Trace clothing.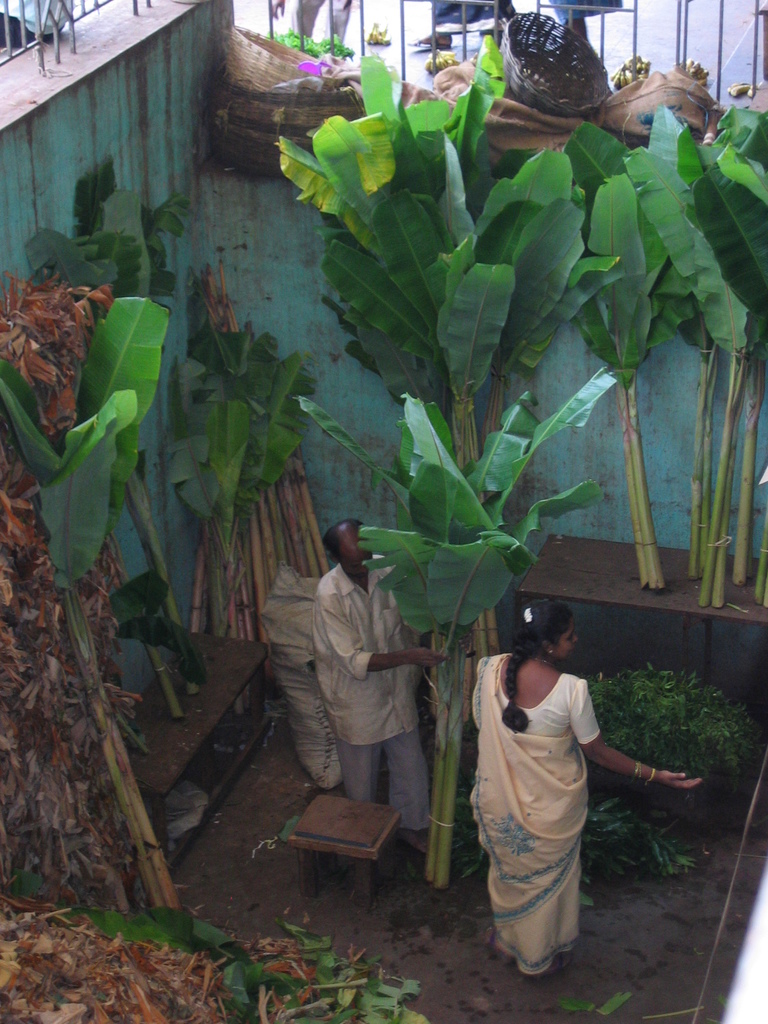
Traced to x1=466, y1=644, x2=601, y2=998.
